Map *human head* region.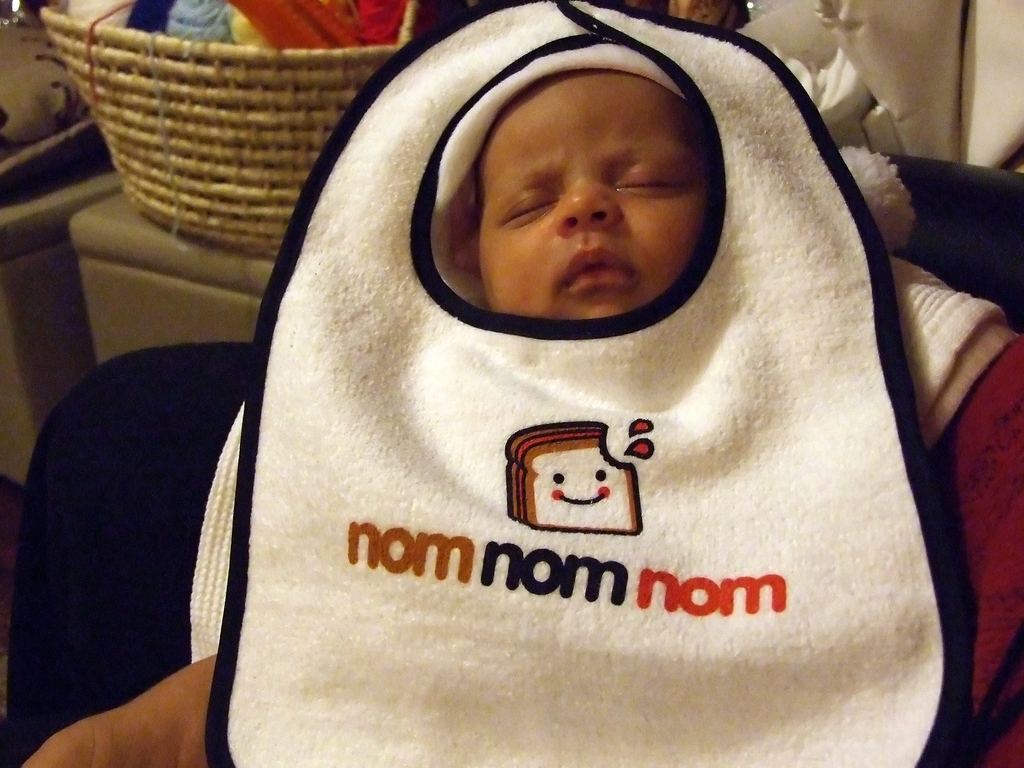
Mapped to locate(392, 19, 744, 347).
